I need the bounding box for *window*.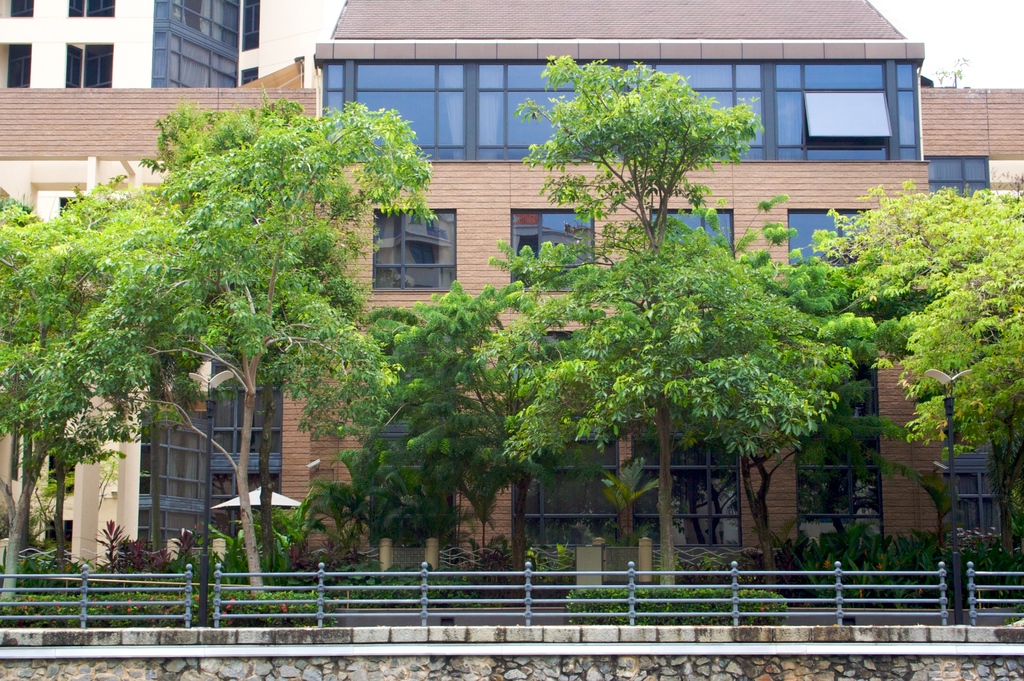
Here it is: l=56, t=197, r=85, b=217.
